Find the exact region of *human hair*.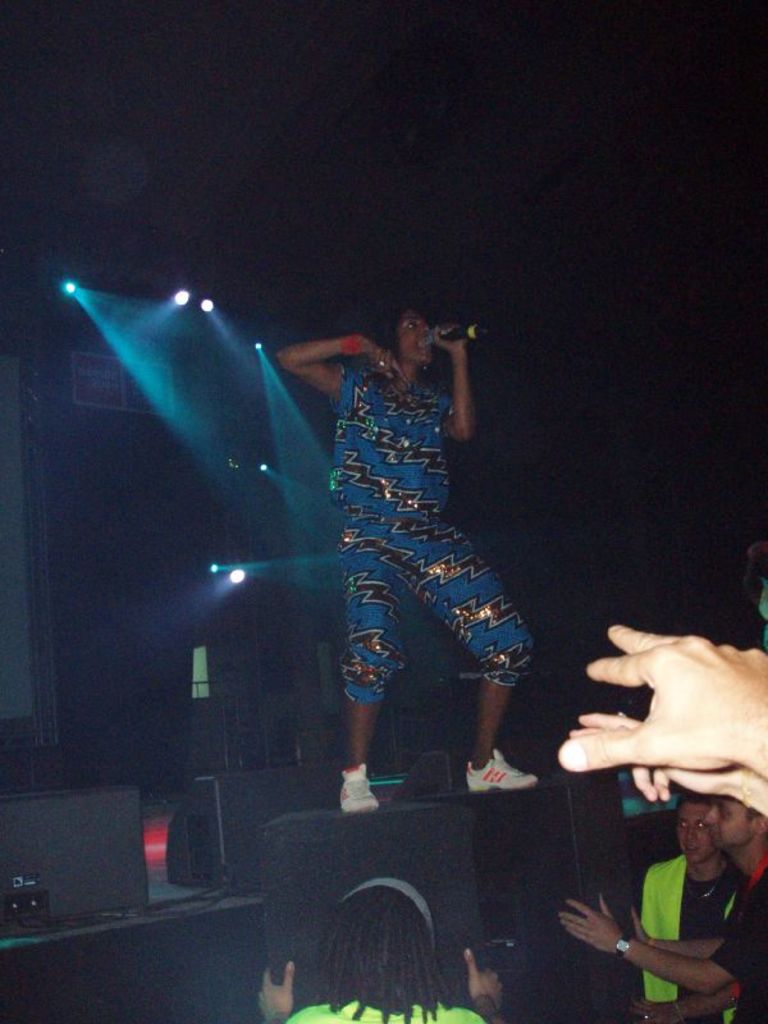
Exact region: <box>374,303,443,379</box>.
